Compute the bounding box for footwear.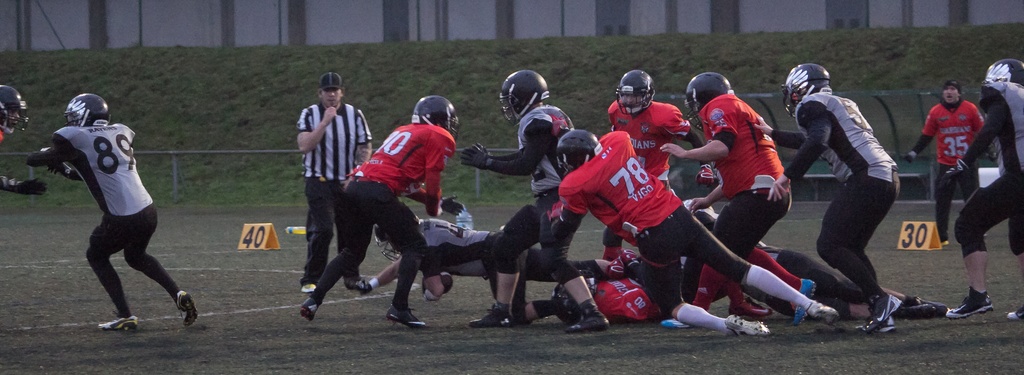
BBox(882, 315, 894, 337).
